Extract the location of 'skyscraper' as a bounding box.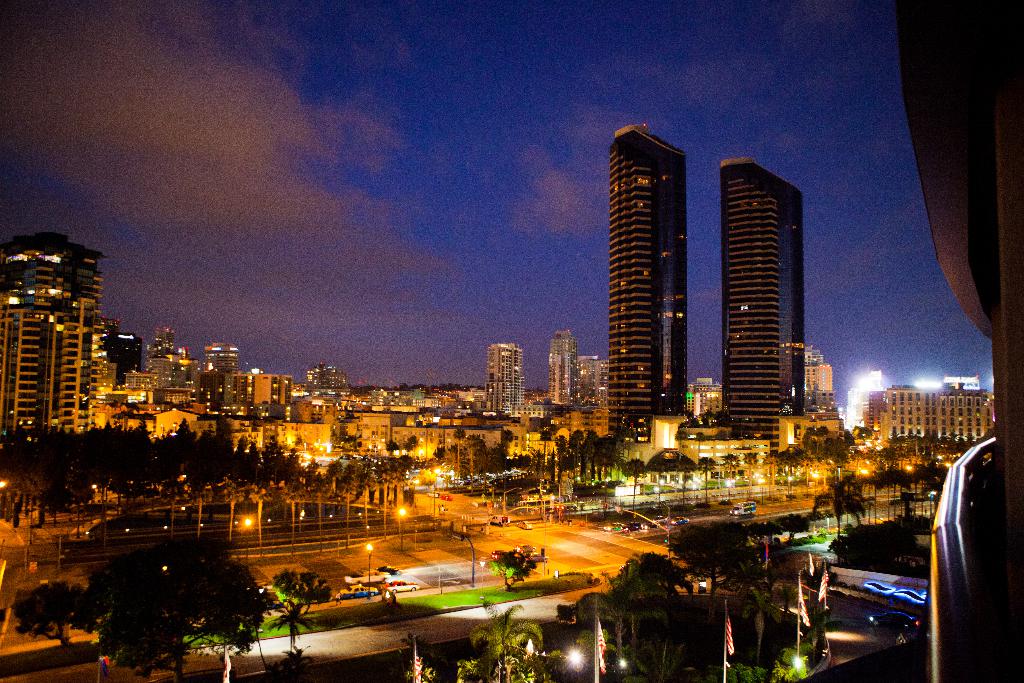
[left=705, top=137, right=830, bottom=440].
